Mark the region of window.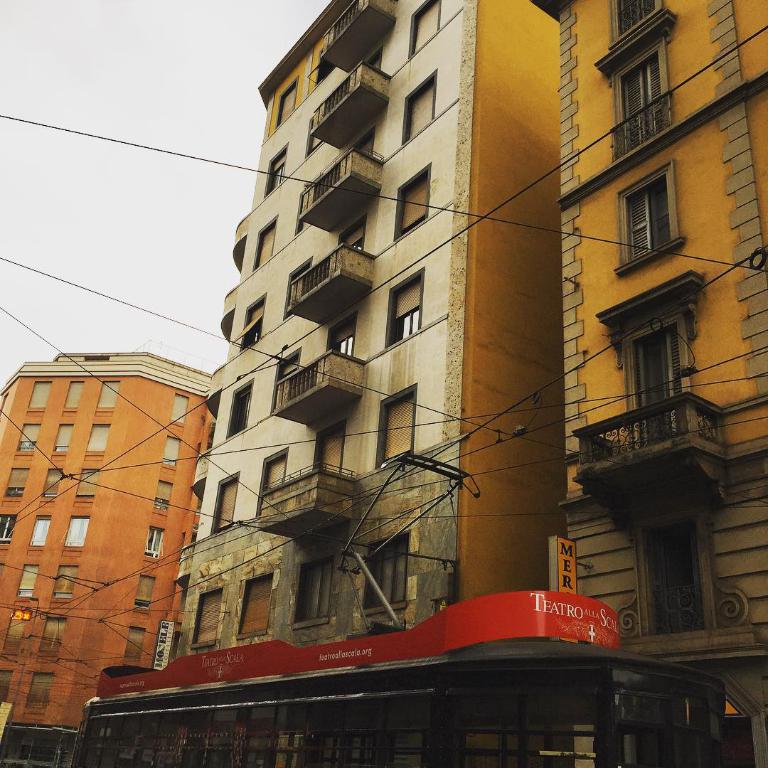
Region: {"x1": 1, "y1": 620, "x2": 28, "y2": 654}.
